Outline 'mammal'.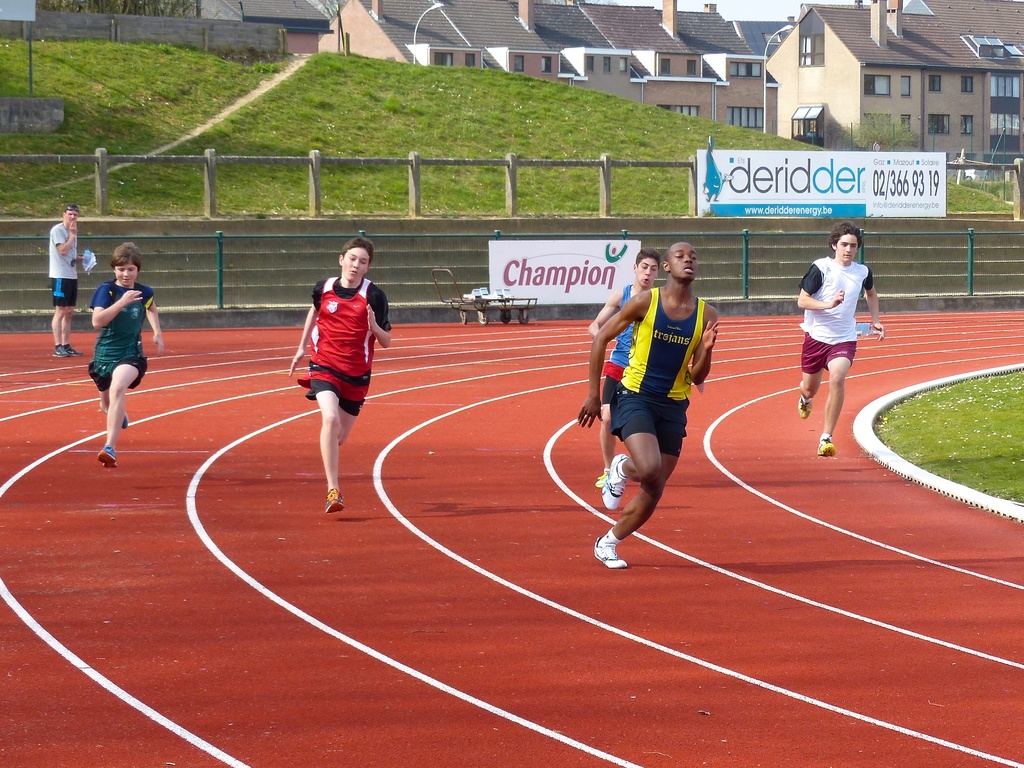
Outline: detection(575, 241, 721, 565).
